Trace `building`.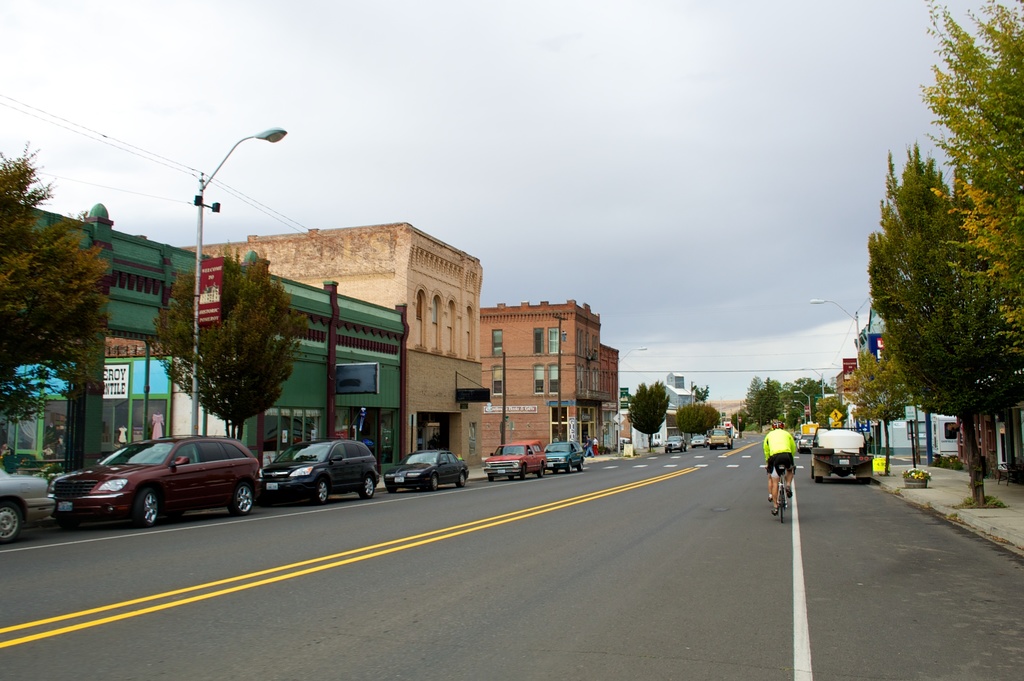
Traced to {"x1": 649, "y1": 408, "x2": 683, "y2": 449}.
